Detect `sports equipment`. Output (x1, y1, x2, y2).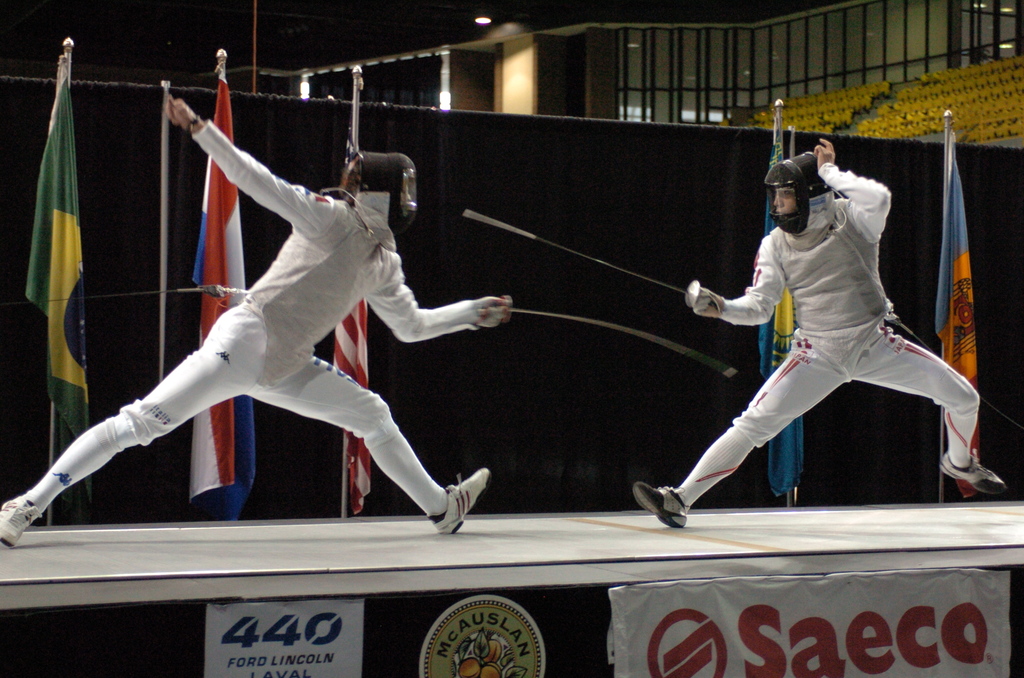
(482, 295, 738, 377).
